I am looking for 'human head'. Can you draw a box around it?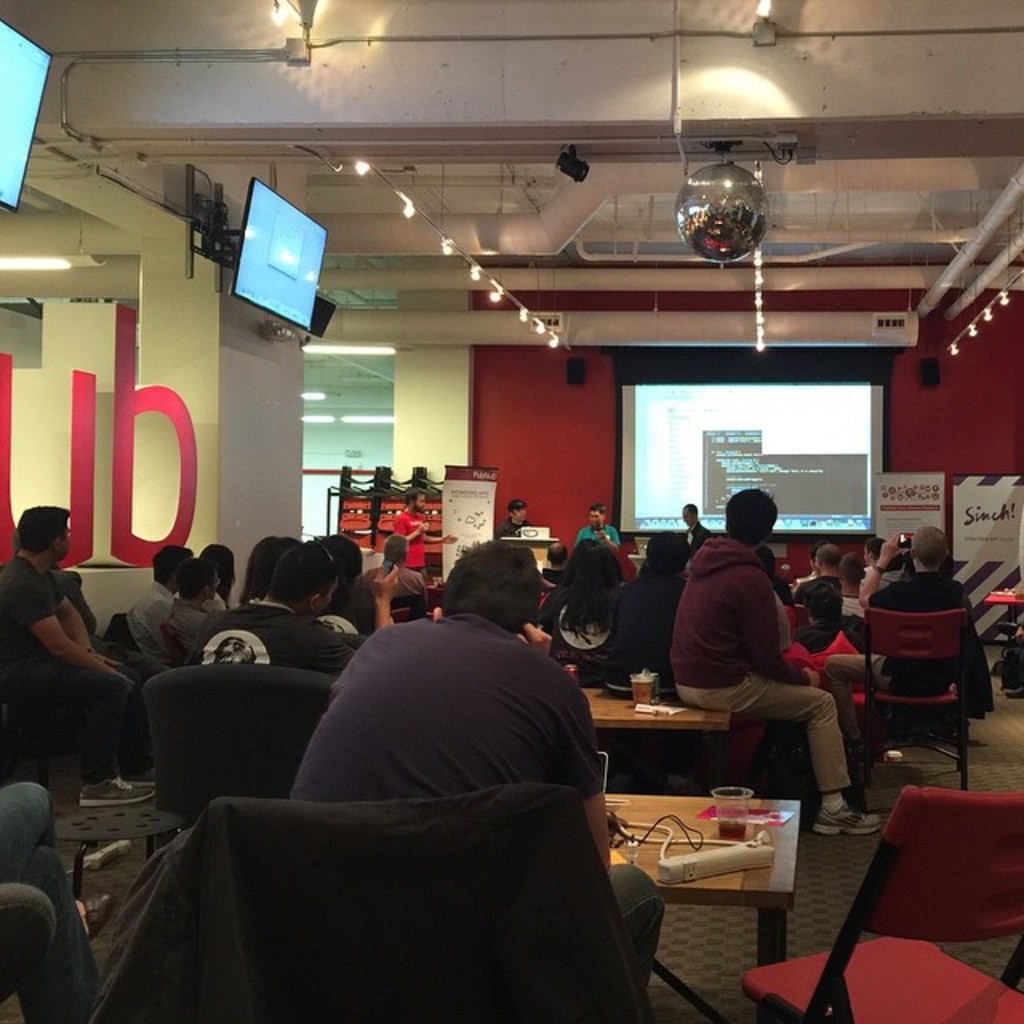
Sure, the bounding box is (left=270, top=542, right=339, bottom=611).
